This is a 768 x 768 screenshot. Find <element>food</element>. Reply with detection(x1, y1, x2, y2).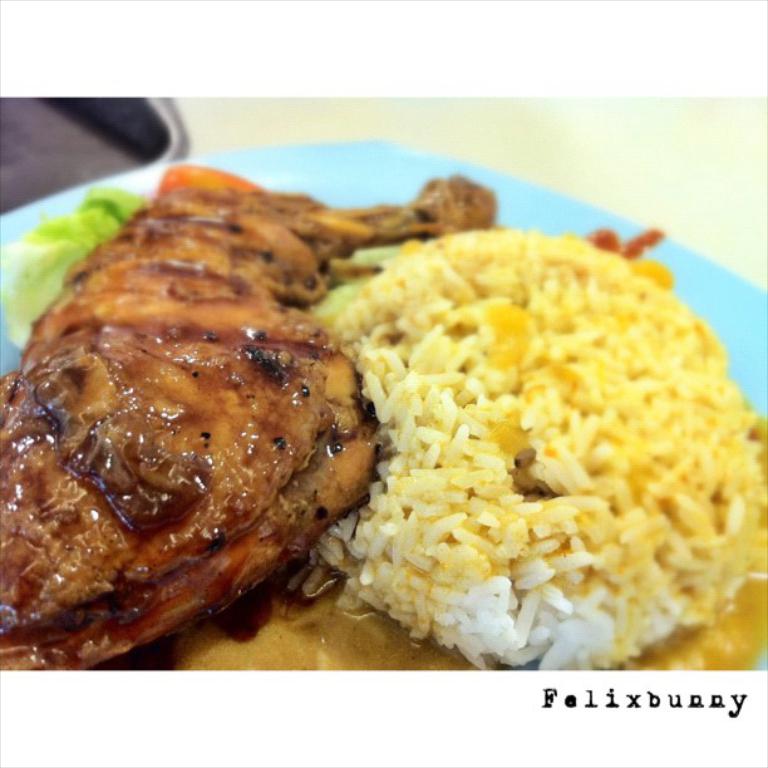
detection(29, 154, 689, 675).
